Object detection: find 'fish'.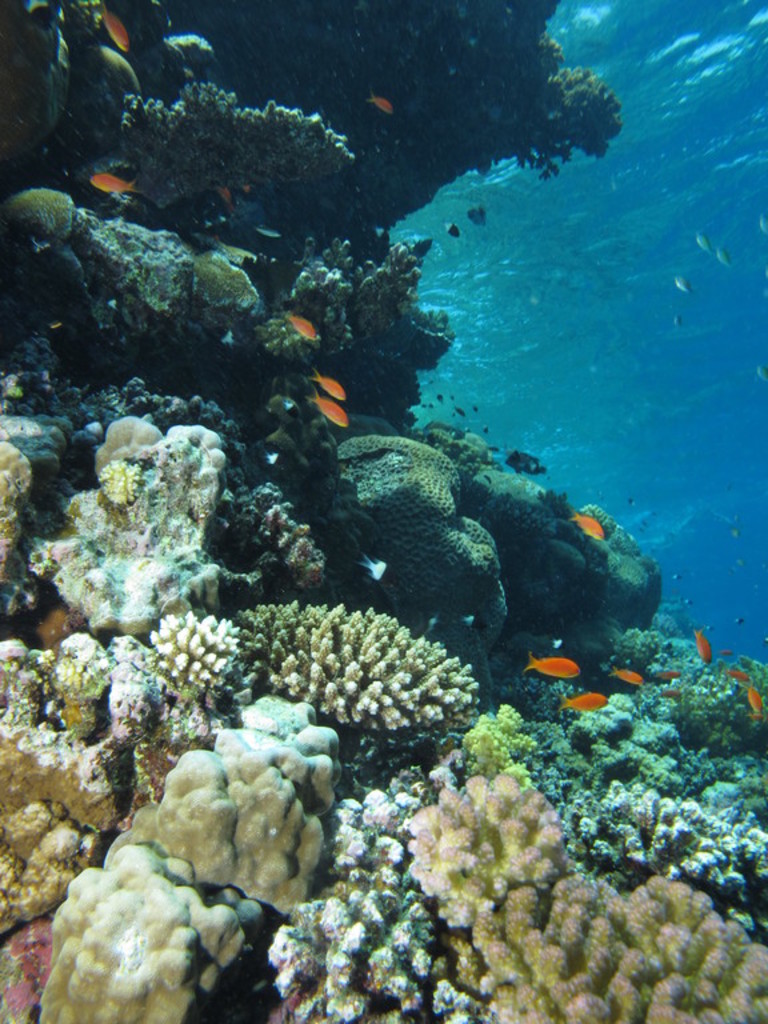
Rect(675, 275, 688, 291).
